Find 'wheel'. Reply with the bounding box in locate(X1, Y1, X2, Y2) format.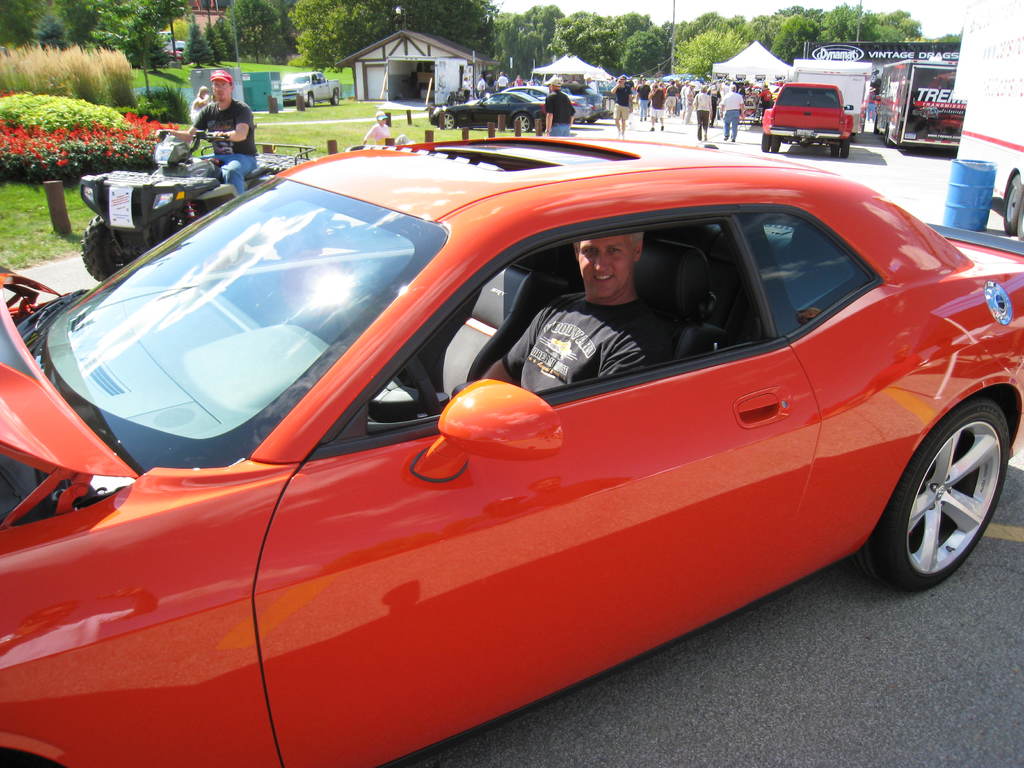
locate(513, 113, 532, 131).
